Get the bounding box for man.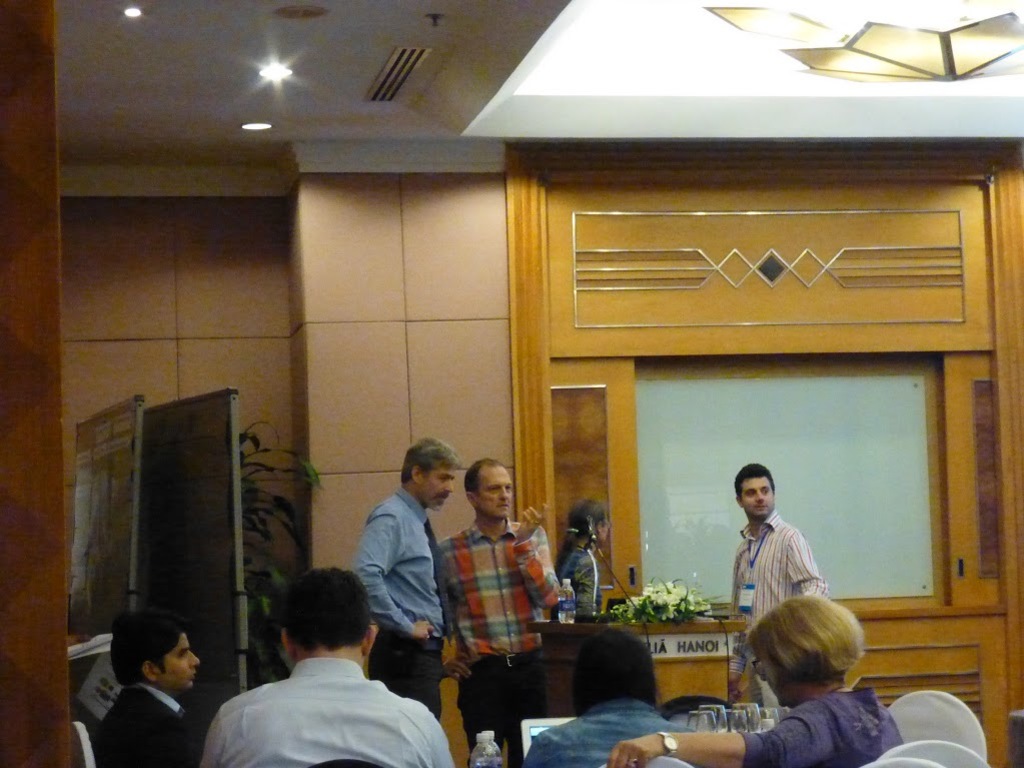
719 475 838 660.
